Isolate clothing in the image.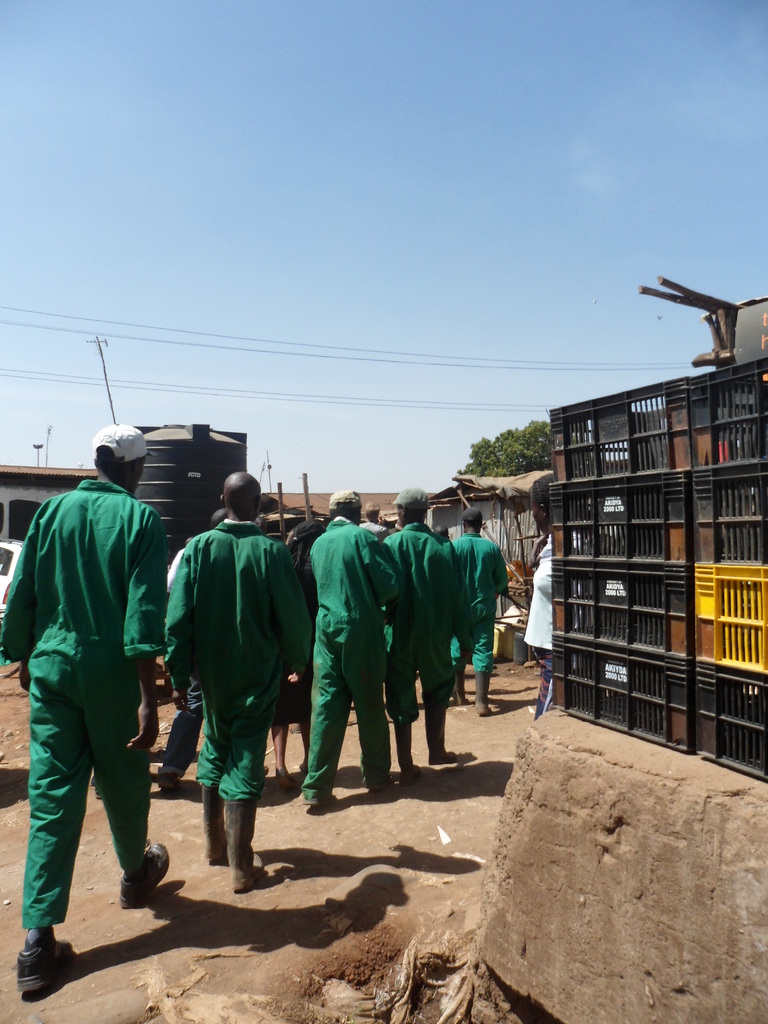
Isolated region: 300, 514, 401, 799.
